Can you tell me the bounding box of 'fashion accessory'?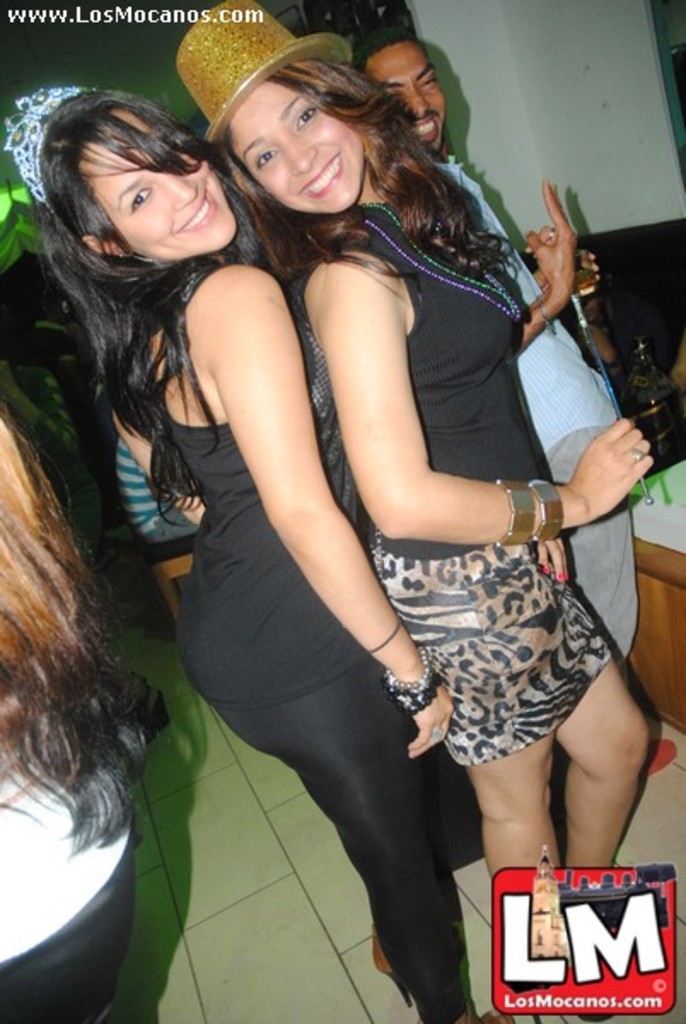
left=172, top=0, right=353, bottom=140.
